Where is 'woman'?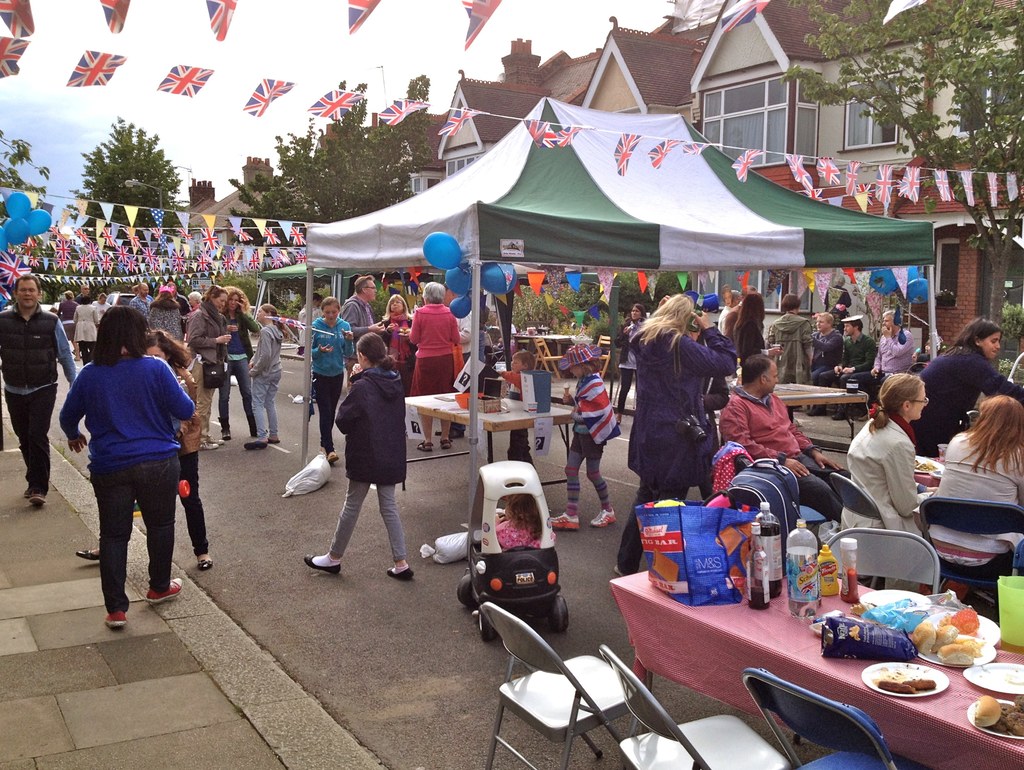
bbox=[611, 292, 740, 580].
